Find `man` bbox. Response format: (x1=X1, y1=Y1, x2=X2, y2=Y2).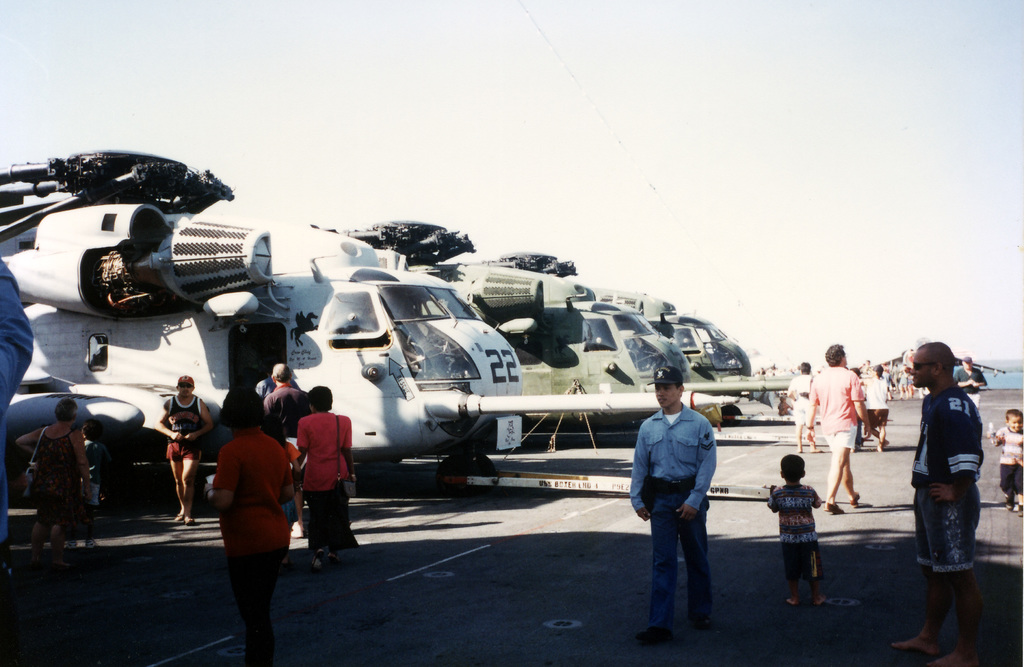
(x1=785, y1=360, x2=826, y2=451).
